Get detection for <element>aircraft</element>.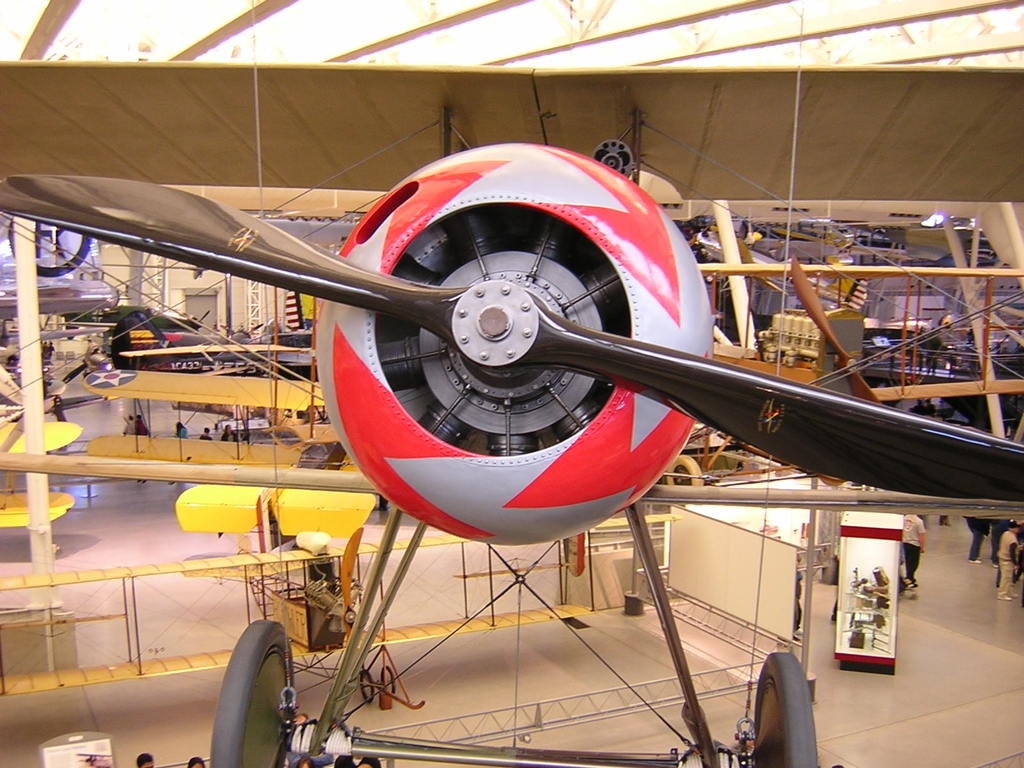
Detection: <region>0, 296, 319, 455</region>.
